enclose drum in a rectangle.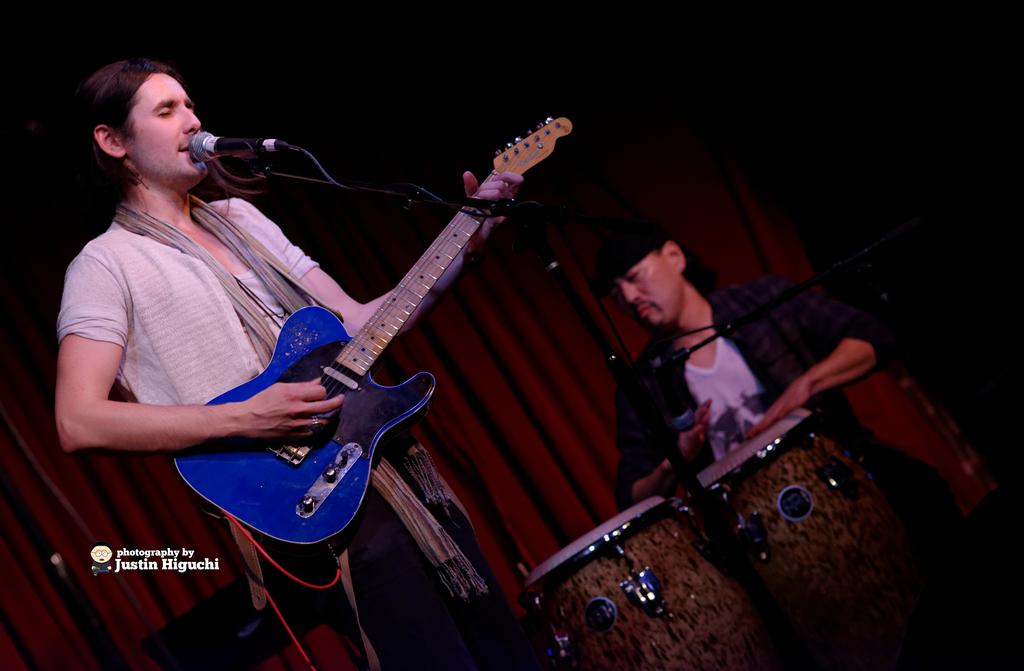
detection(677, 407, 951, 670).
